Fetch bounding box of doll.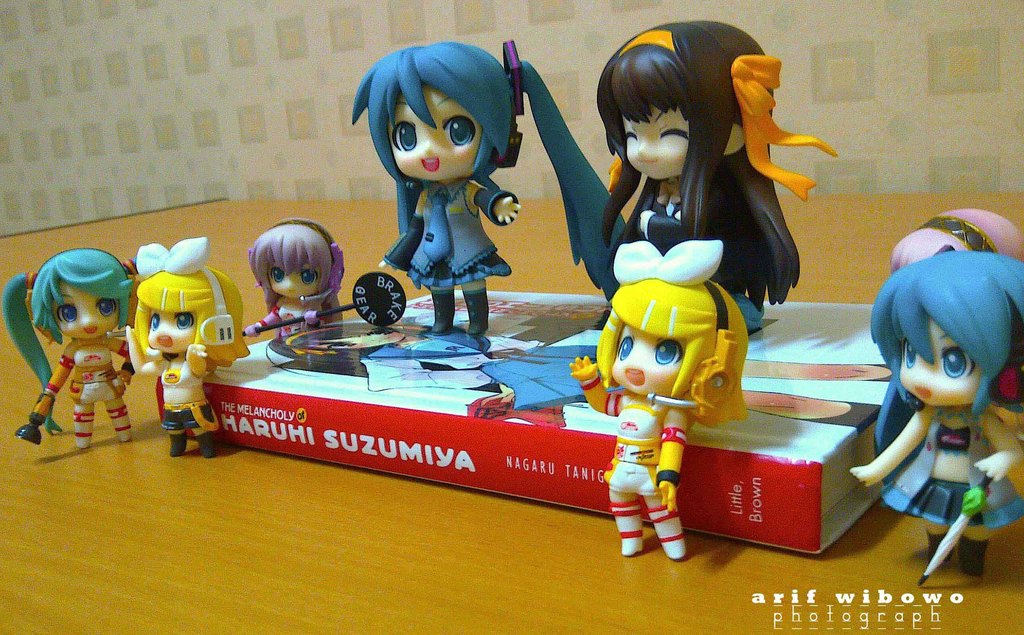
Bbox: {"left": 244, "top": 217, "right": 336, "bottom": 332}.
